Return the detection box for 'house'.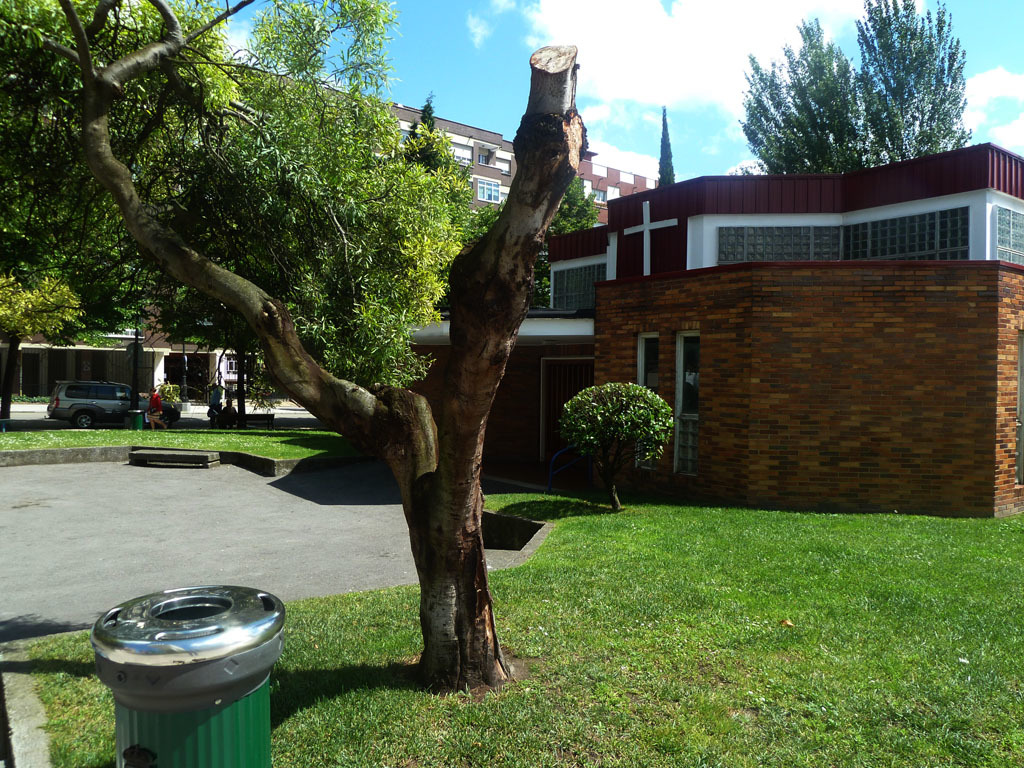
crop(210, 345, 266, 395).
